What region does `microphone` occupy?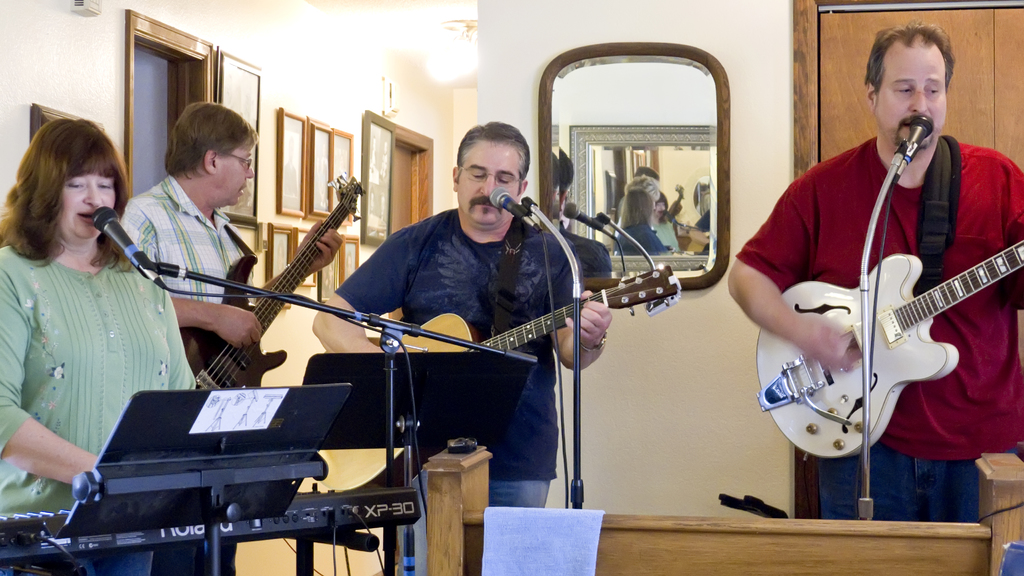
Rect(94, 207, 172, 290).
